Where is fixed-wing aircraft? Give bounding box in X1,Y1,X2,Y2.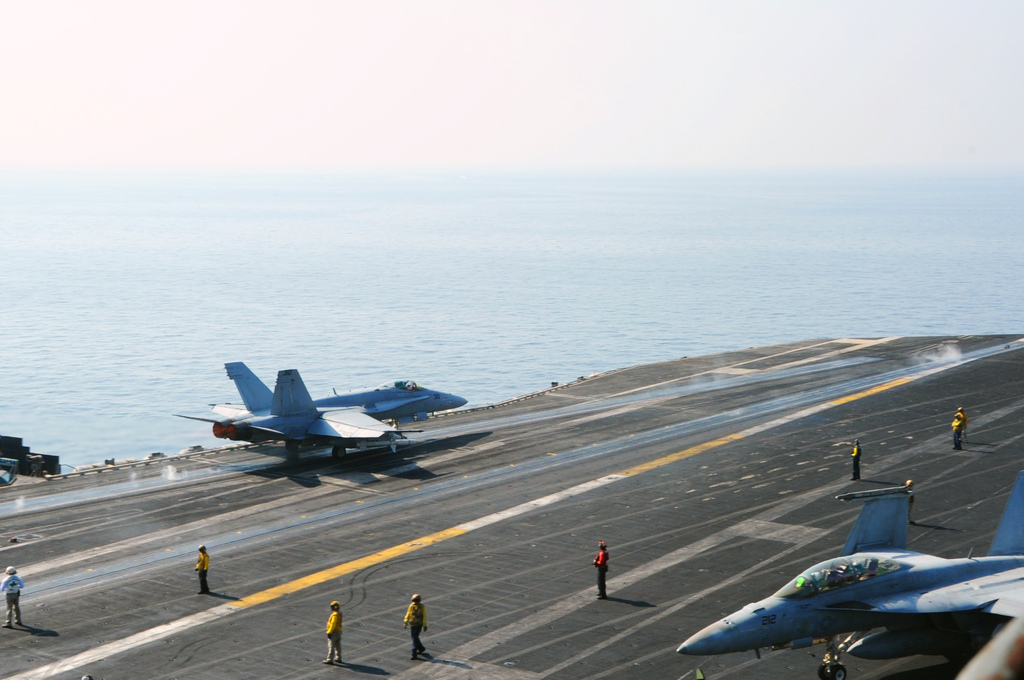
170,363,473,462.
